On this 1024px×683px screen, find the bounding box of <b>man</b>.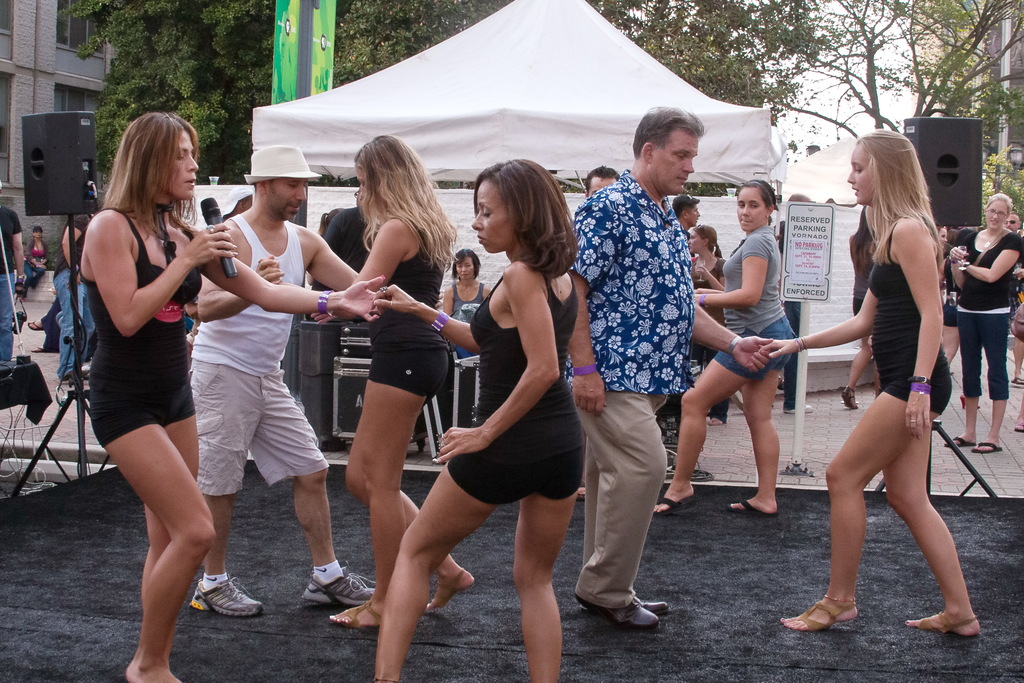
Bounding box: bbox=[0, 179, 26, 361].
